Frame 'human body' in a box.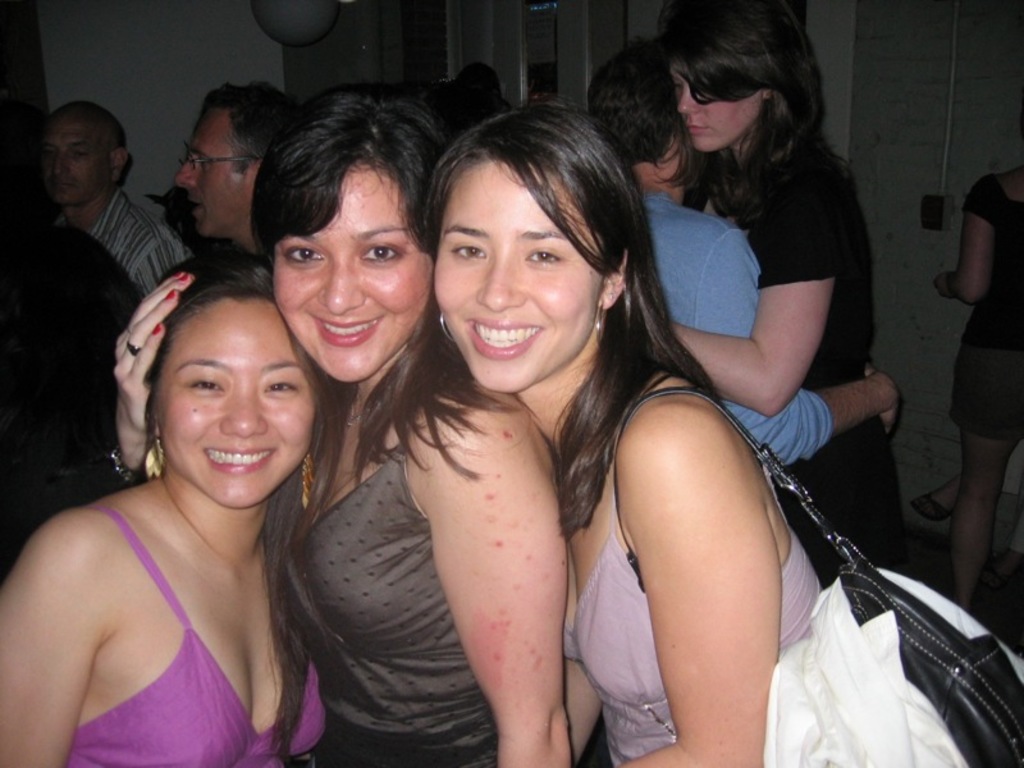
{"x1": 114, "y1": 269, "x2": 577, "y2": 767}.
